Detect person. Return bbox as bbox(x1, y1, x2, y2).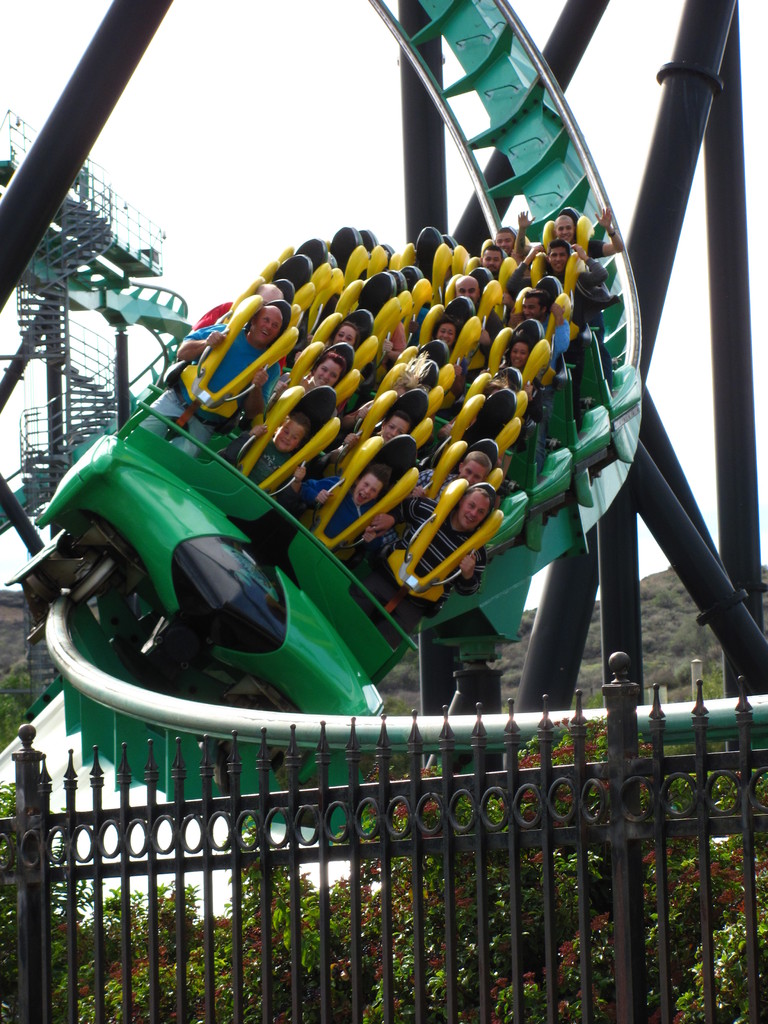
bbox(223, 417, 308, 497).
